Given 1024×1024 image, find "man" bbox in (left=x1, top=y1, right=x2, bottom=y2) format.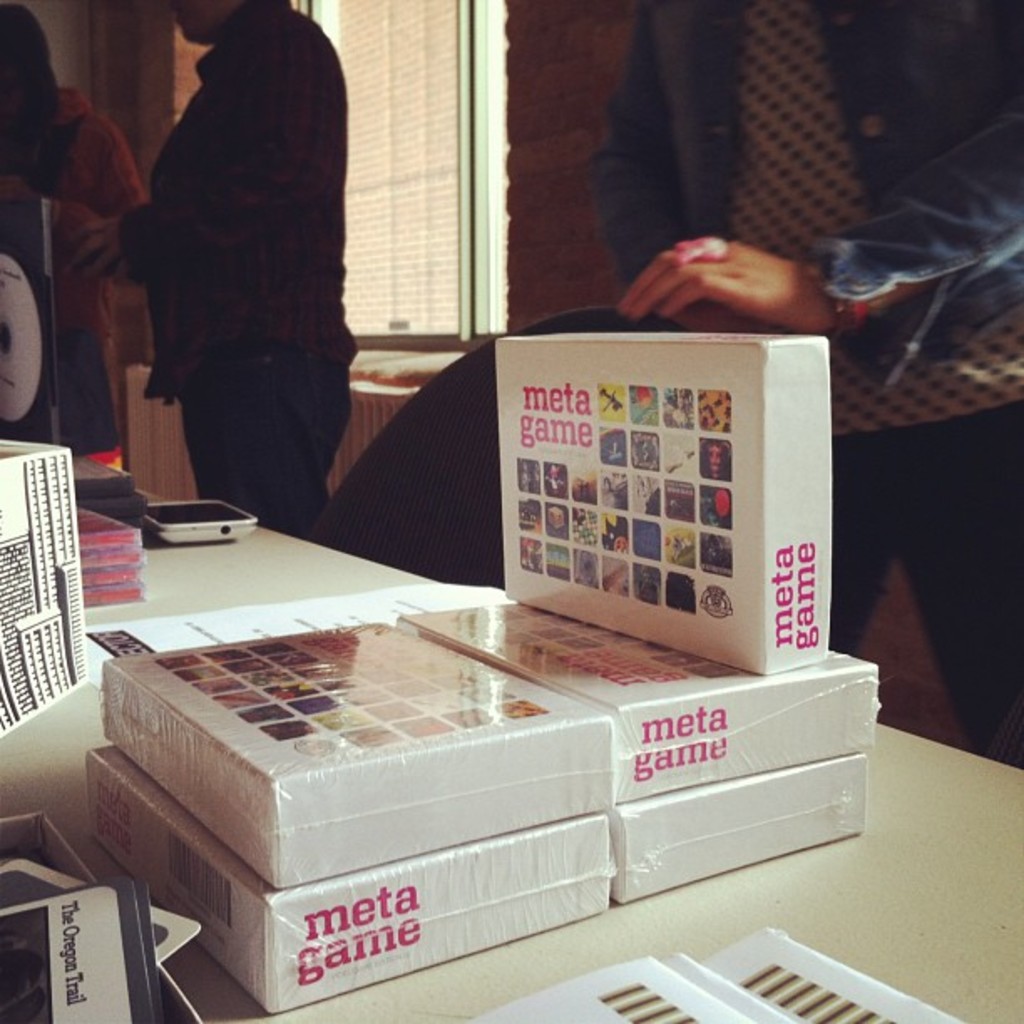
(left=114, top=7, right=375, bottom=497).
